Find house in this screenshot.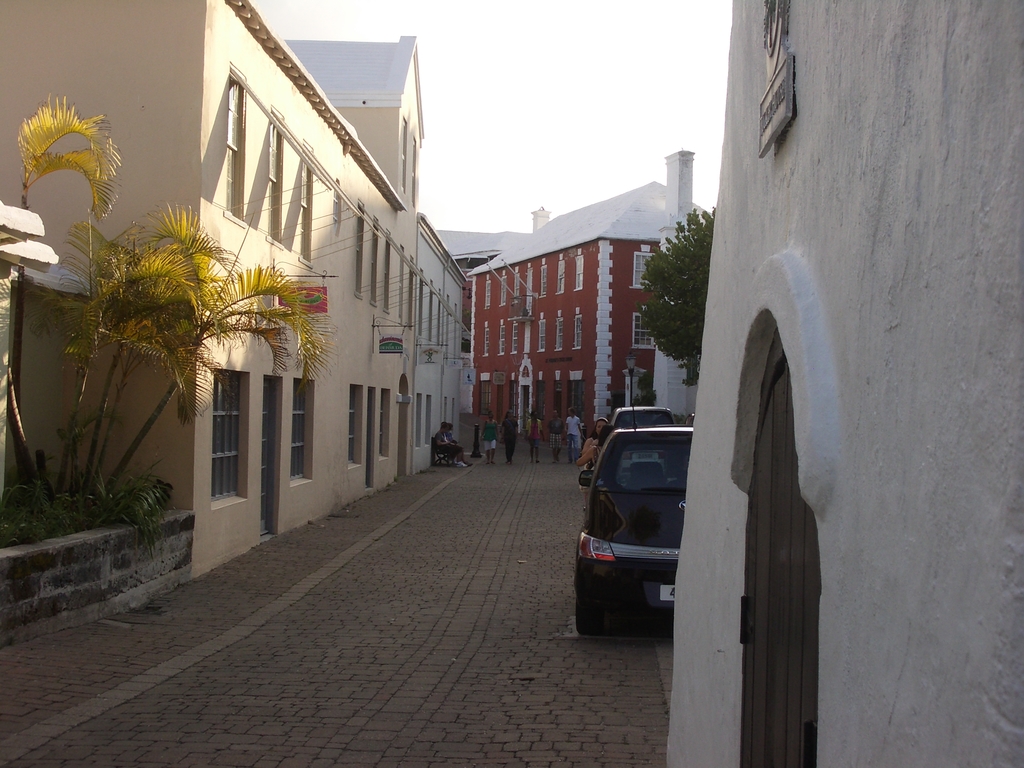
The bounding box for house is 665/0/1023/767.
